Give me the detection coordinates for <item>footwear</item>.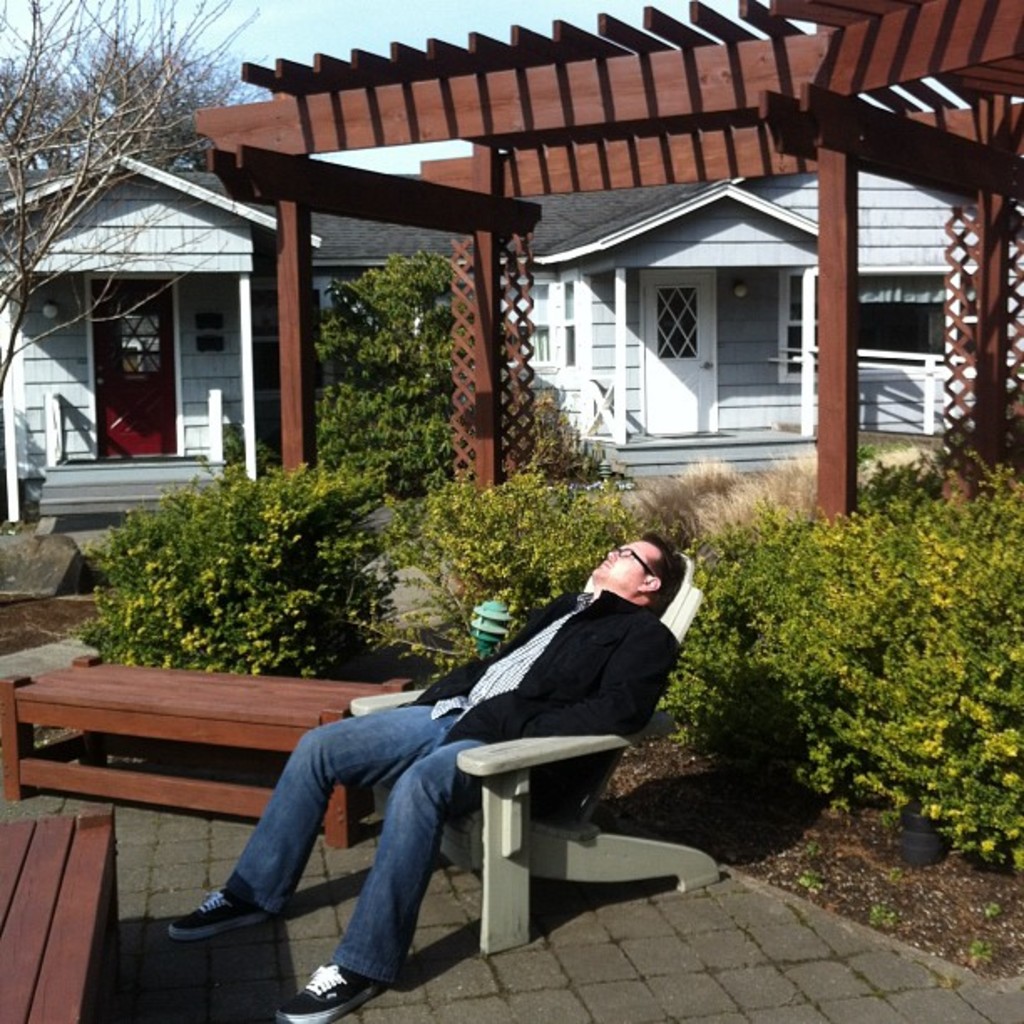
[x1=166, y1=883, x2=268, y2=935].
